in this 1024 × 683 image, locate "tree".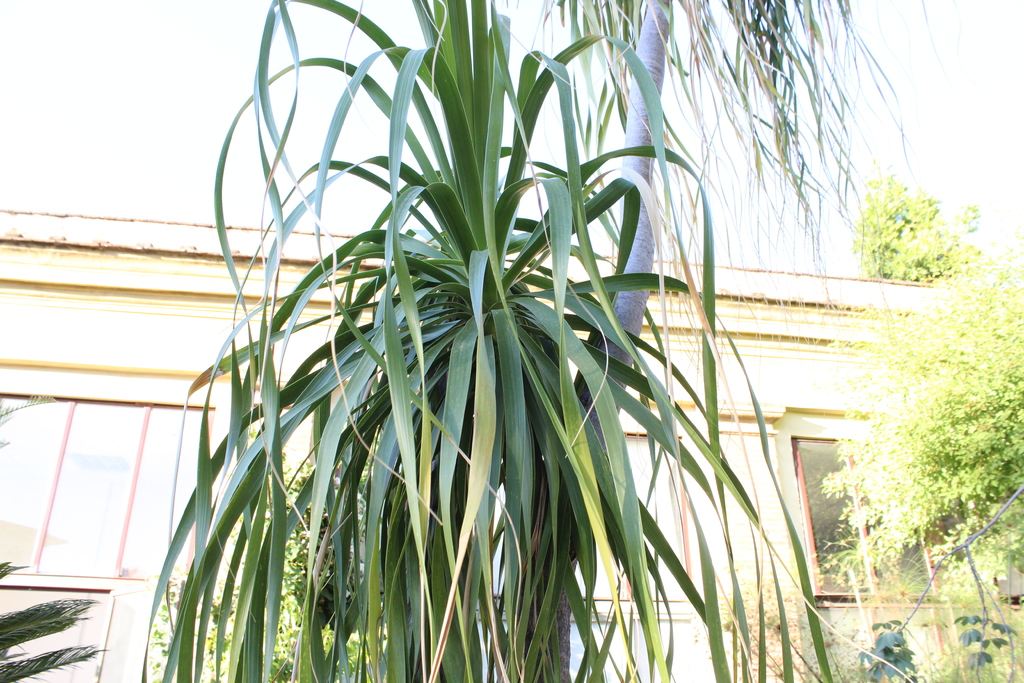
Bounding box: <bbox>858, 165, 988, 292</bbox>.
